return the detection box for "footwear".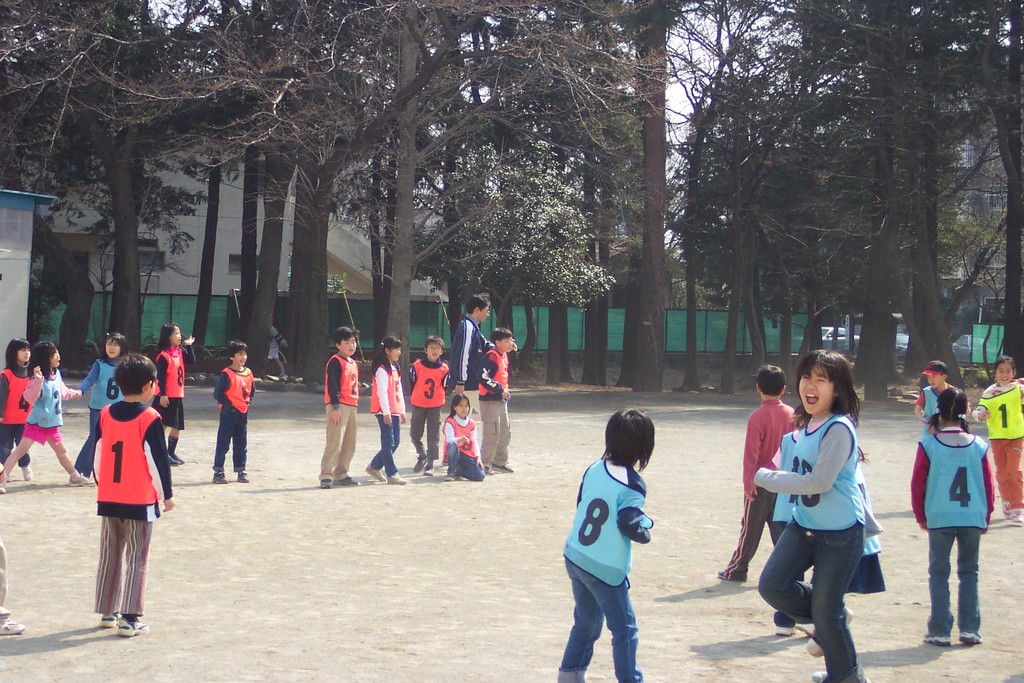
x1=927, y1=629, x2=952, y2=649.
